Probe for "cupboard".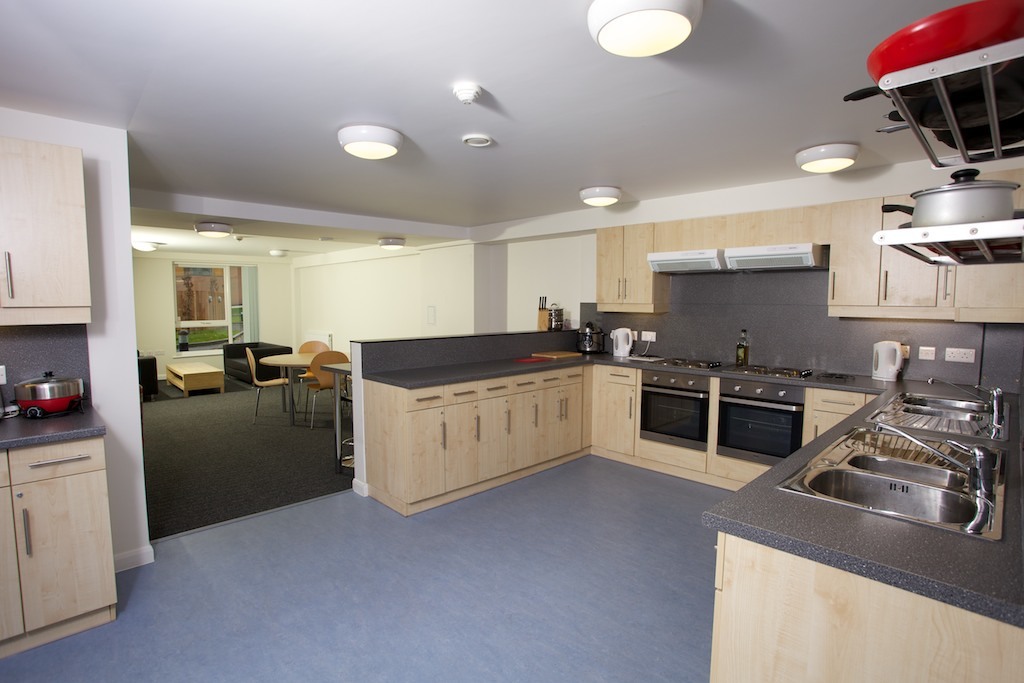
Probe result: (0, 433, 123, 669).
